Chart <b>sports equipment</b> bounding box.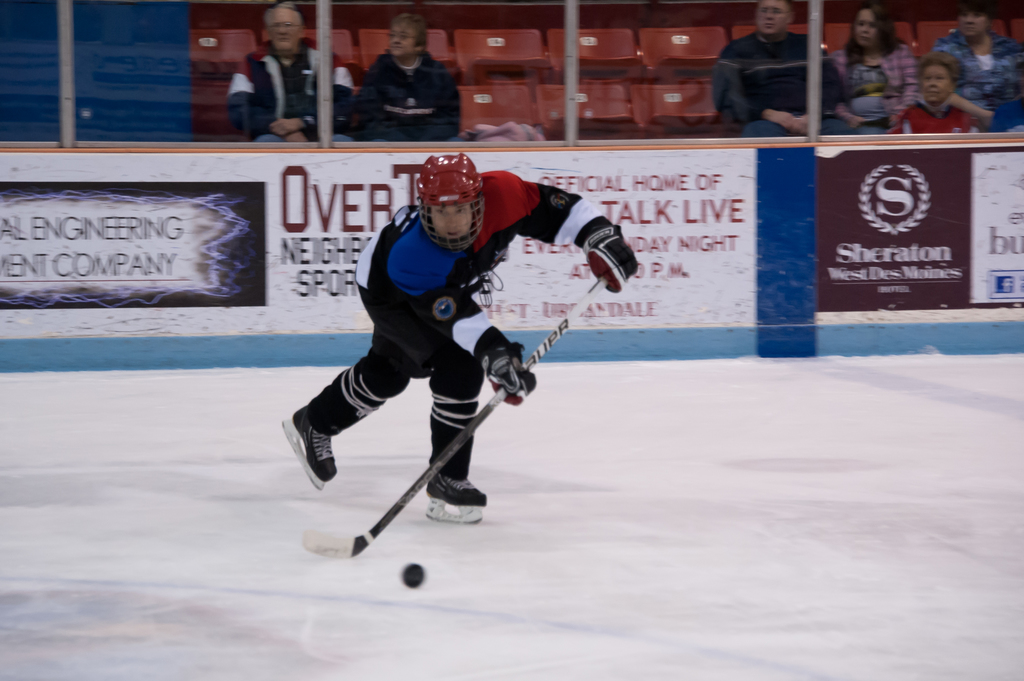
Charted: locate(280, 408, 336, 495).
